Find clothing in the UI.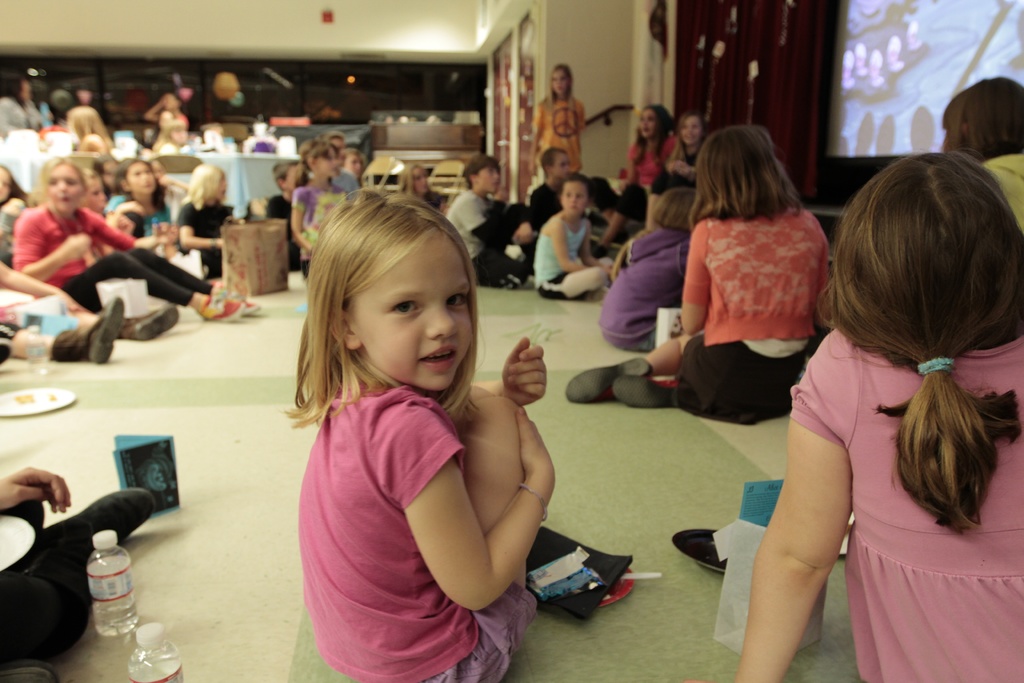
UI element at locate(646, 140, 701, 201).
